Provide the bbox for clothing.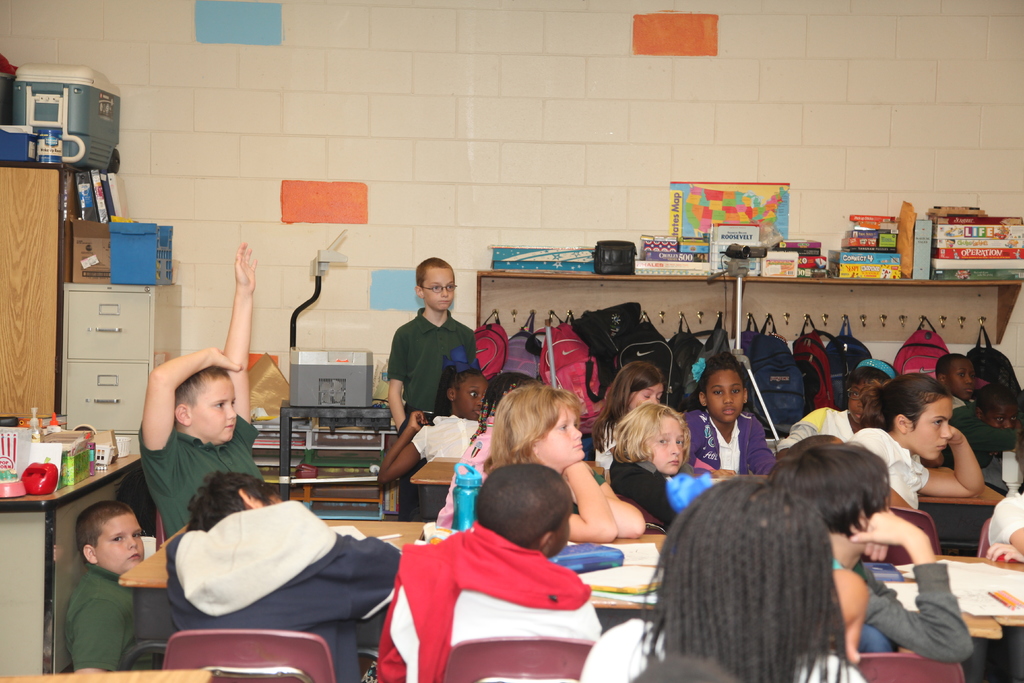
bbox=[954, 393, 968, 415].
